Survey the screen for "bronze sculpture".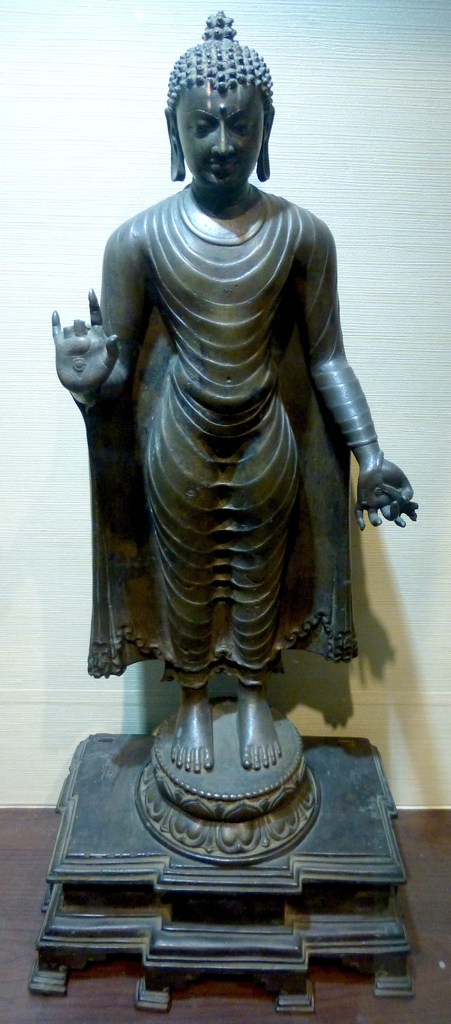
Survey found: (47,9,416,1015).
